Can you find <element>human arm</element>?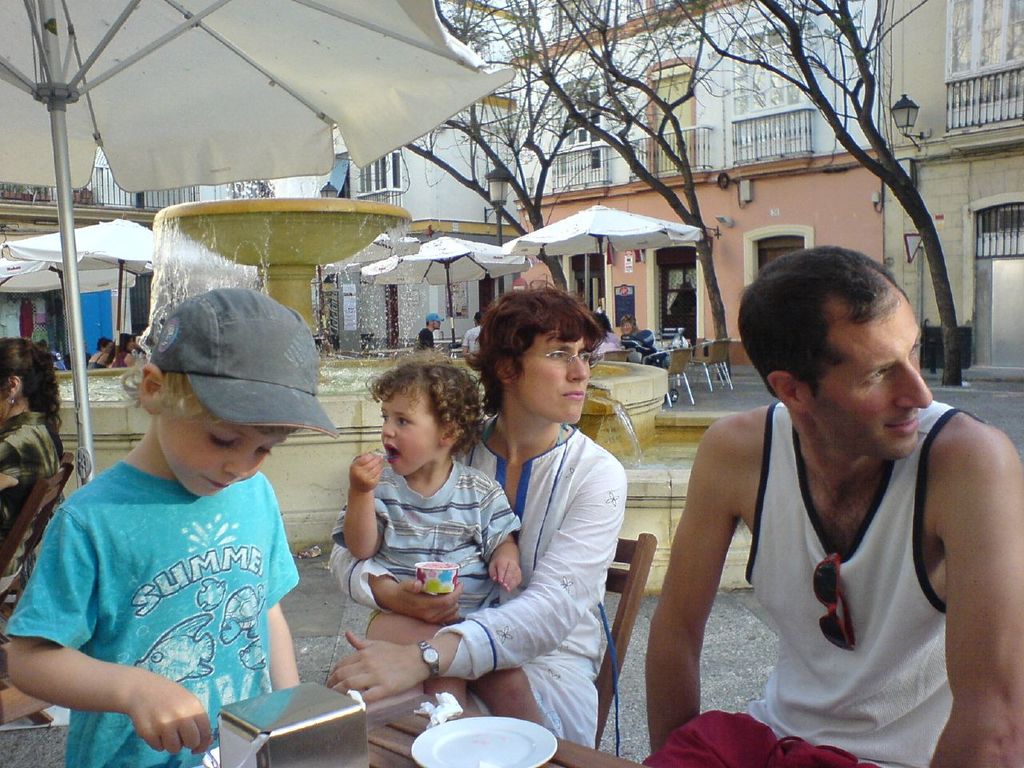
Yes, bounding box: <bbox>0, 506, 223, 764</bbox>.
